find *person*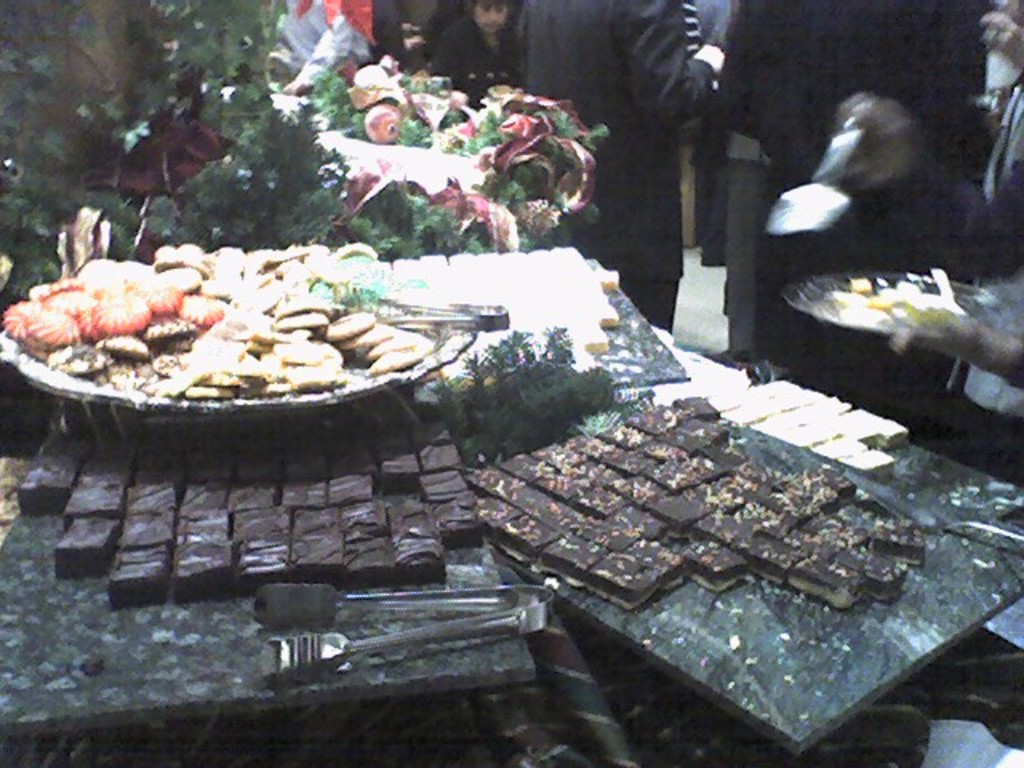
region(507, 0, 726, 333)
